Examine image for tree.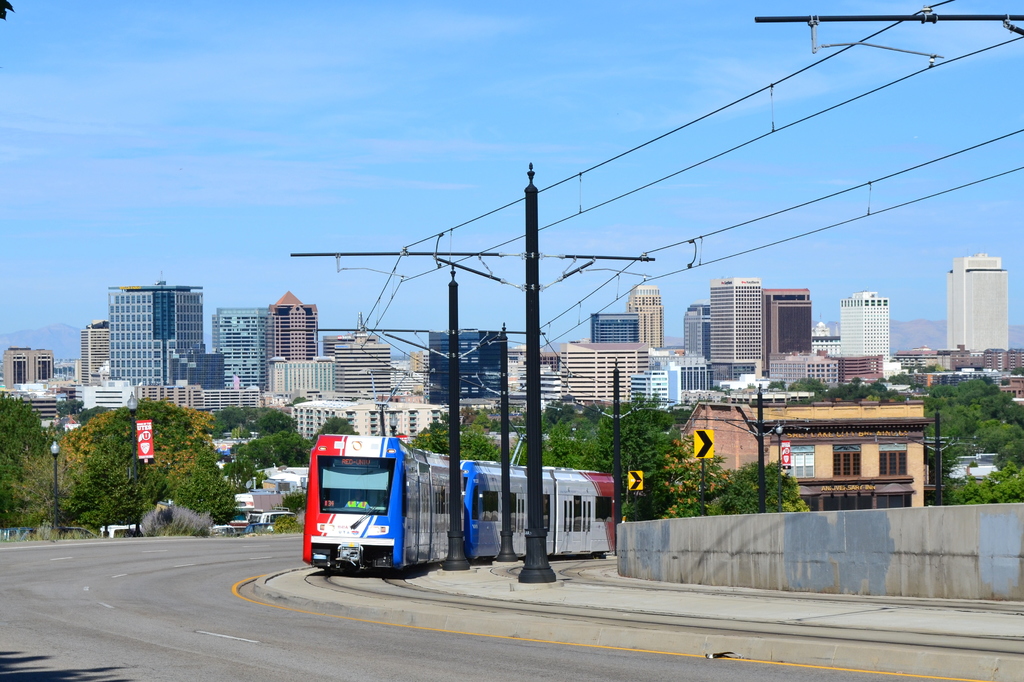
Examination result: (left=973, top=422, right=1023, bottom=459).
